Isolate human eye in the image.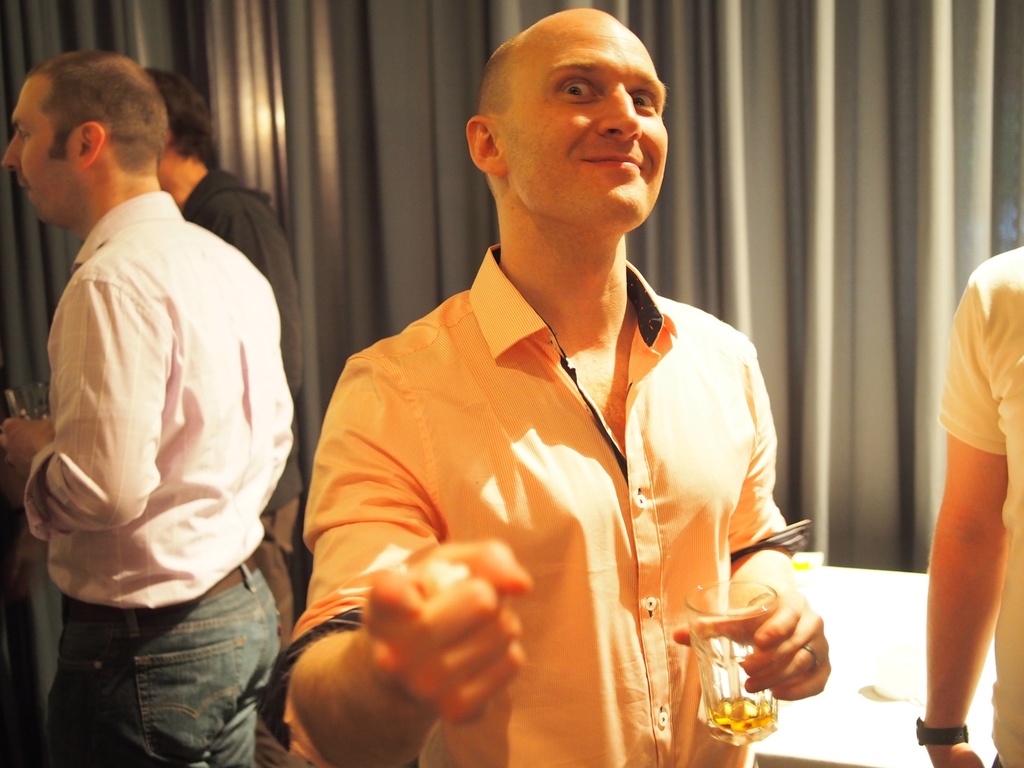
Isolated region: <box>630,86,661,114</box>.
